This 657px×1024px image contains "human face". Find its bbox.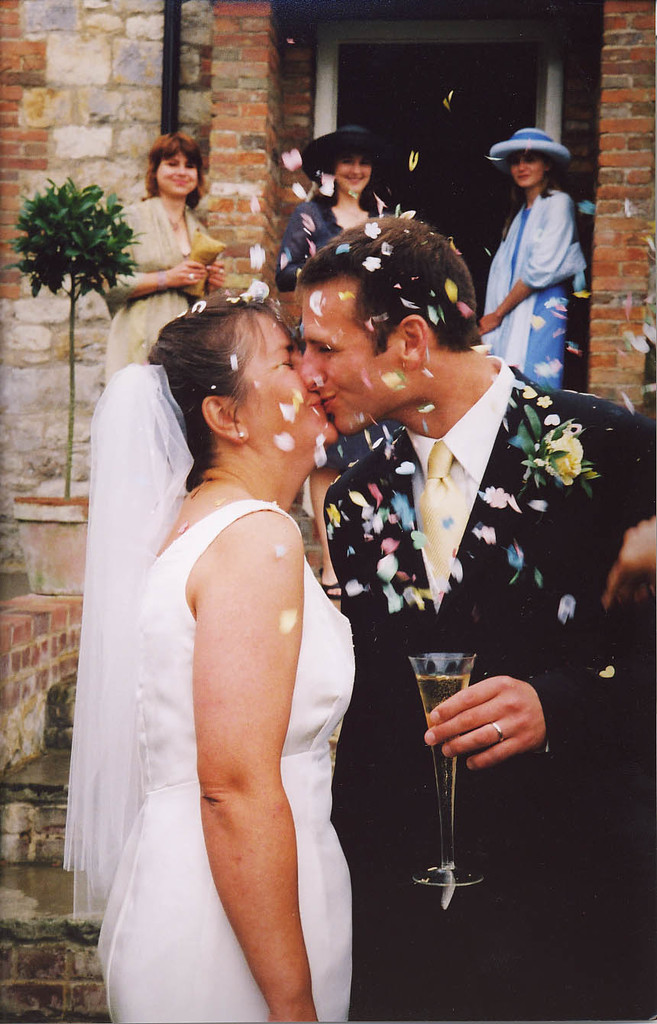
region(512, 152, 545, 185).
